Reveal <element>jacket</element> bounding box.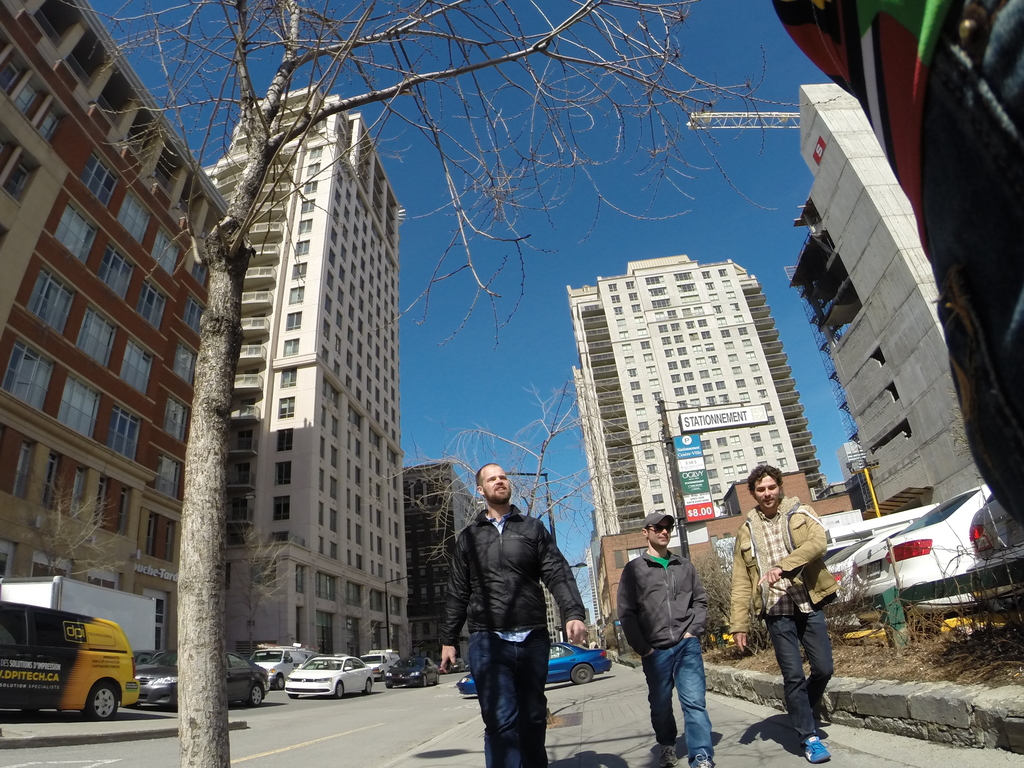
Revealed: BBox(623, 541, 712, 684).
